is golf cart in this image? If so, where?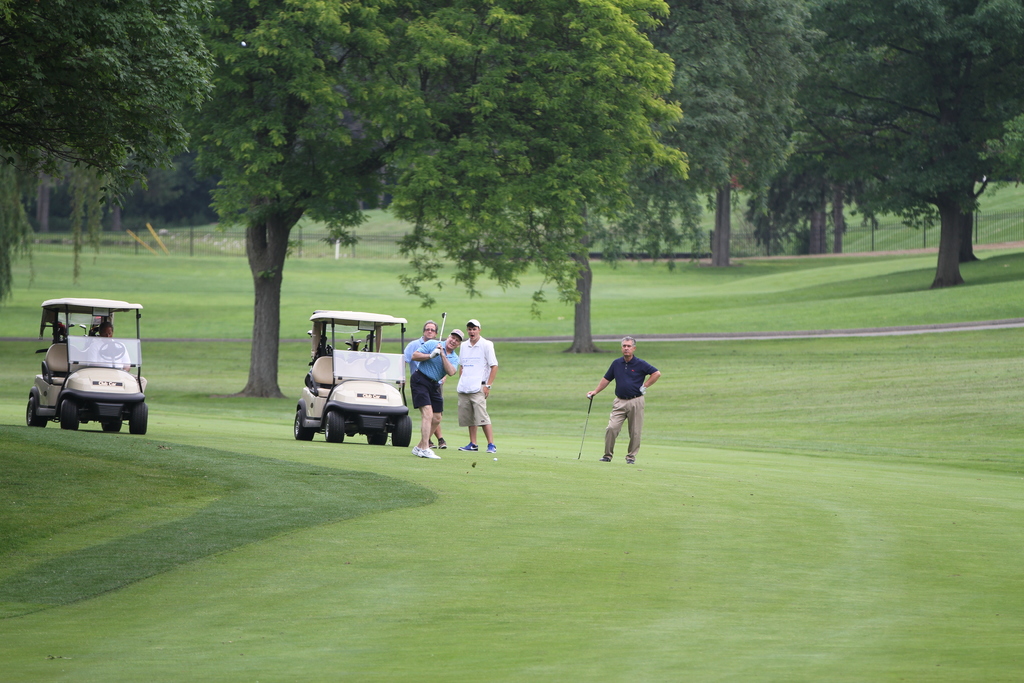
Yes, at 294:309:412:446.
